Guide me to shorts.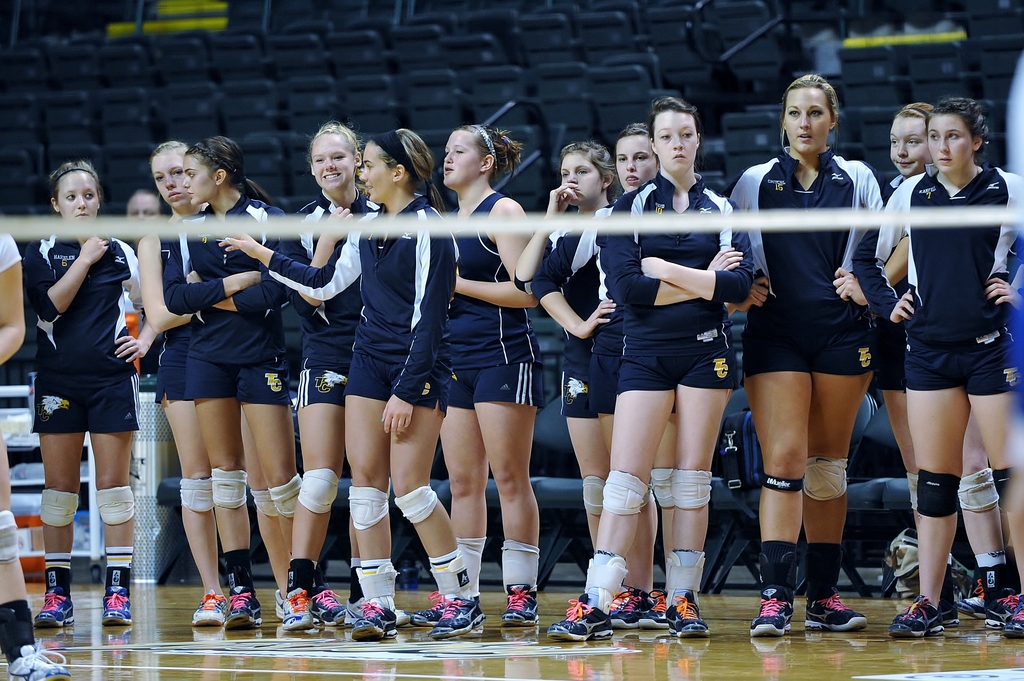
Guidance: 344, 355, 452, 413.
